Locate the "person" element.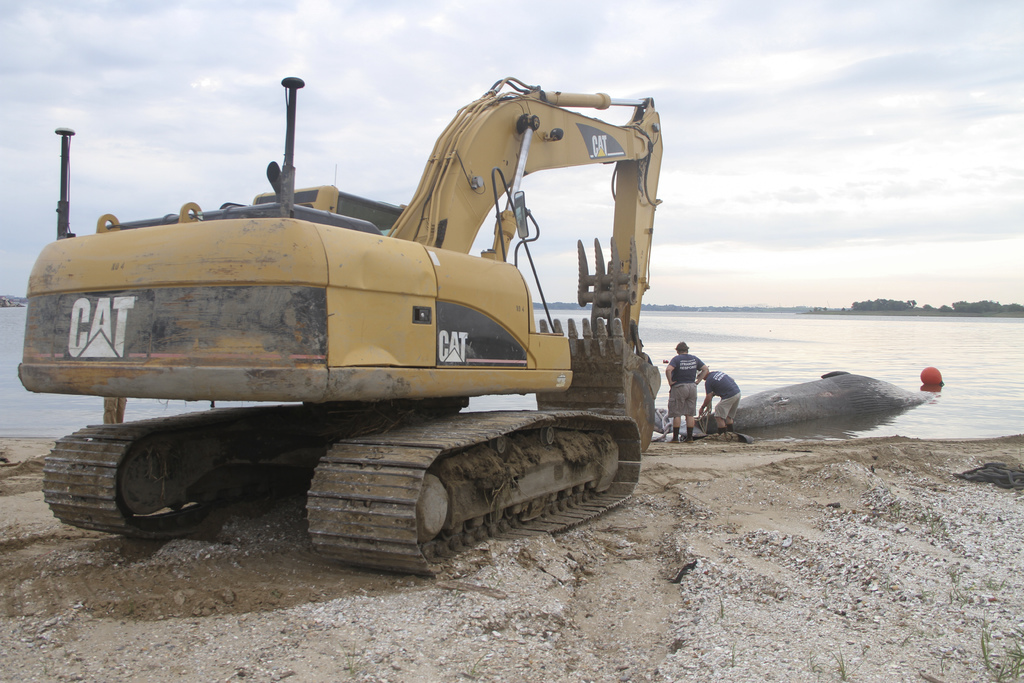
Element bbox: BBox(696, 360, 743, 441).
